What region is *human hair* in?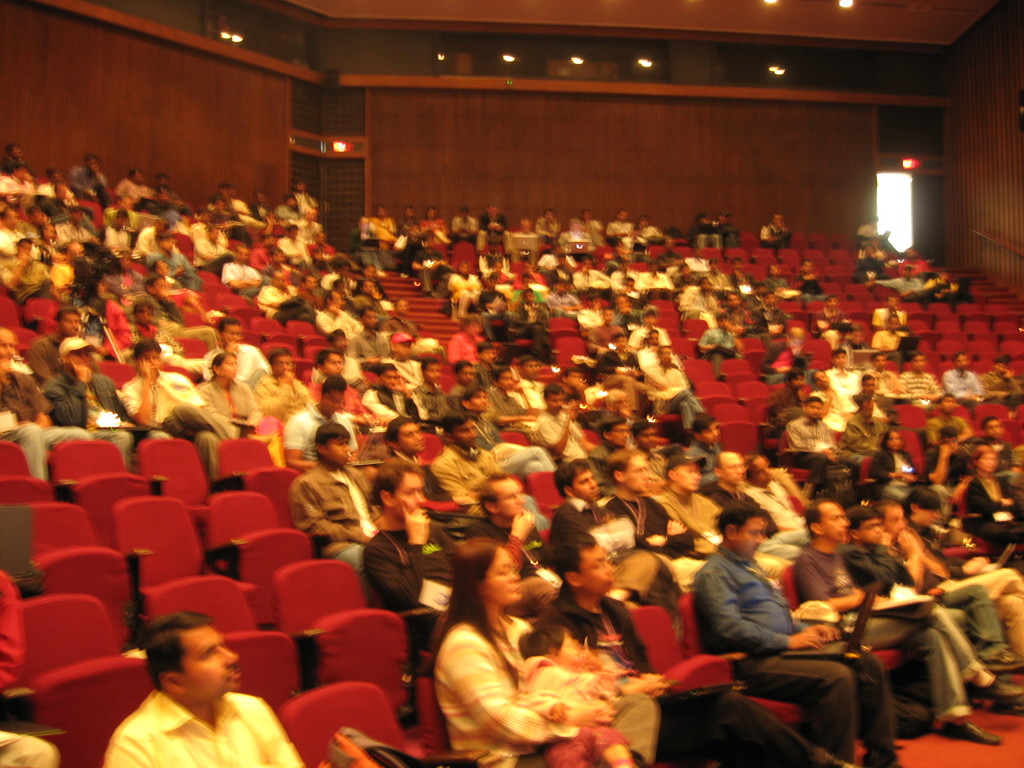
l=422, t=356, r=439, b=367.
